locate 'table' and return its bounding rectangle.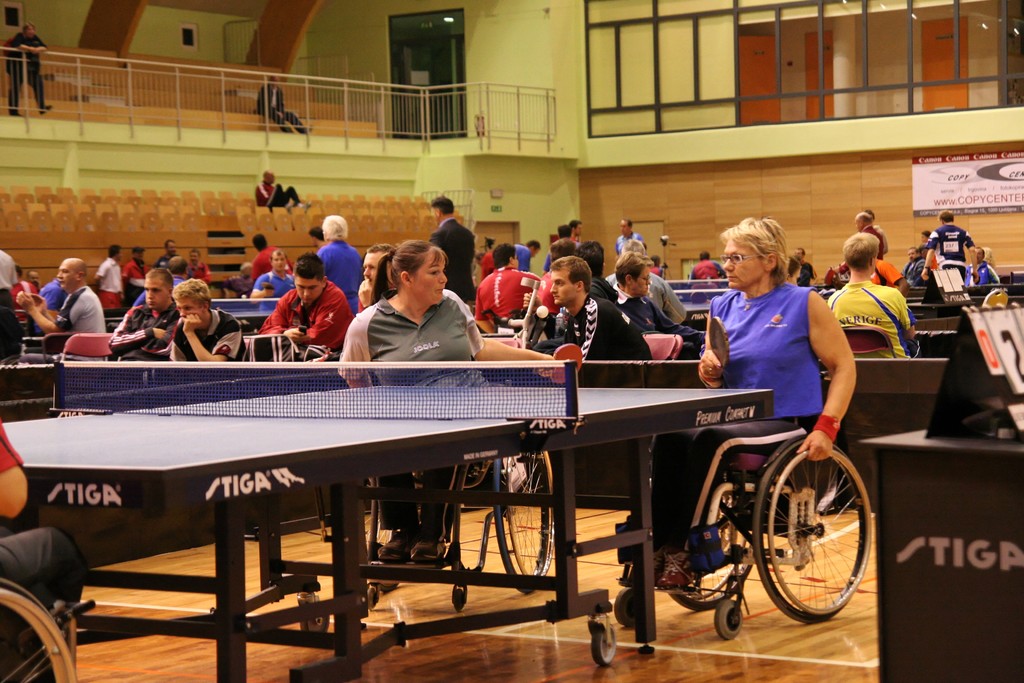
l=52, t=381, r=856, b=647.
